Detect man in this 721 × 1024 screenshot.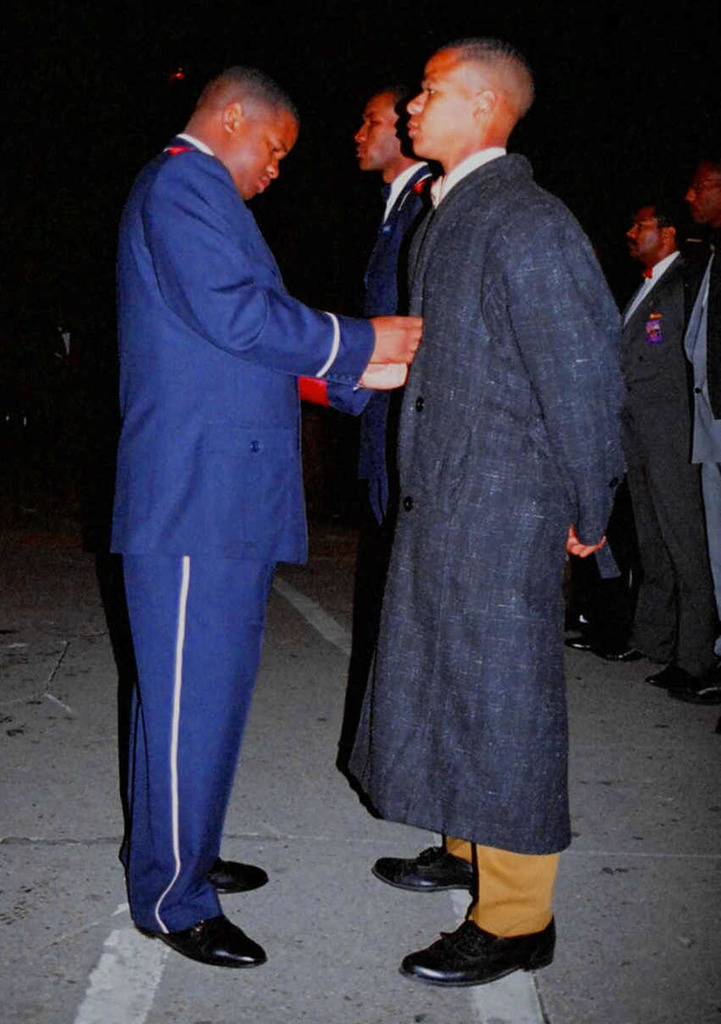
Detection: {"x1": 349, "y1": 81, "x2": 459, "y2": 568}.
